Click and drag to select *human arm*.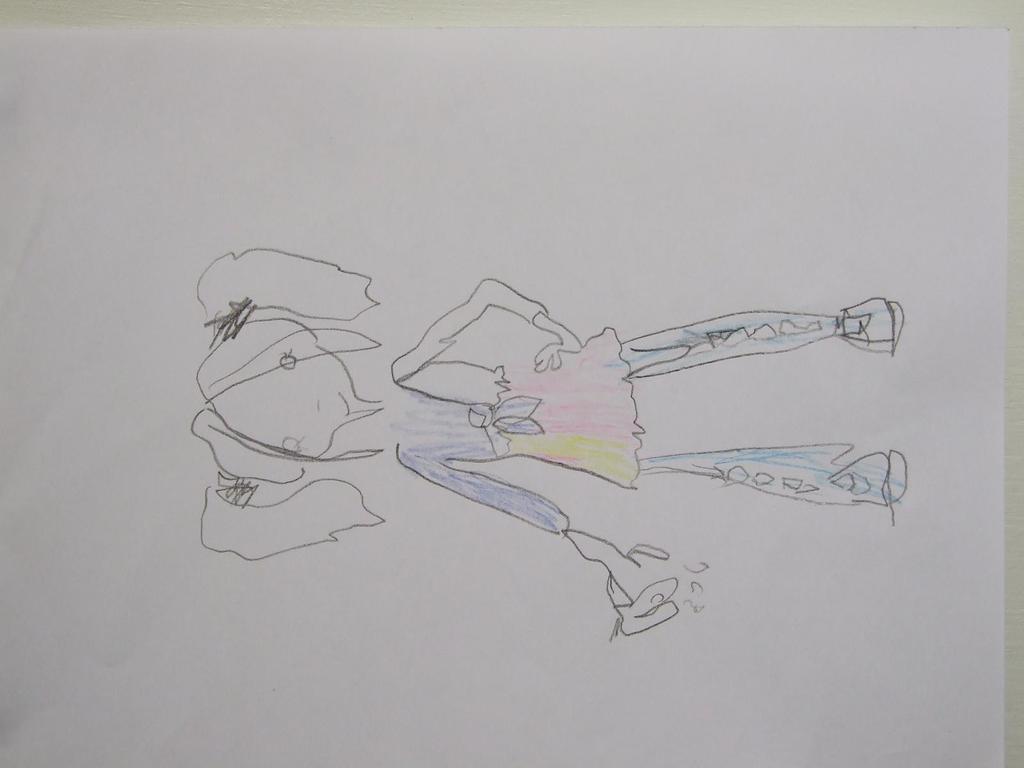
Selection: 390 450 684 634.
